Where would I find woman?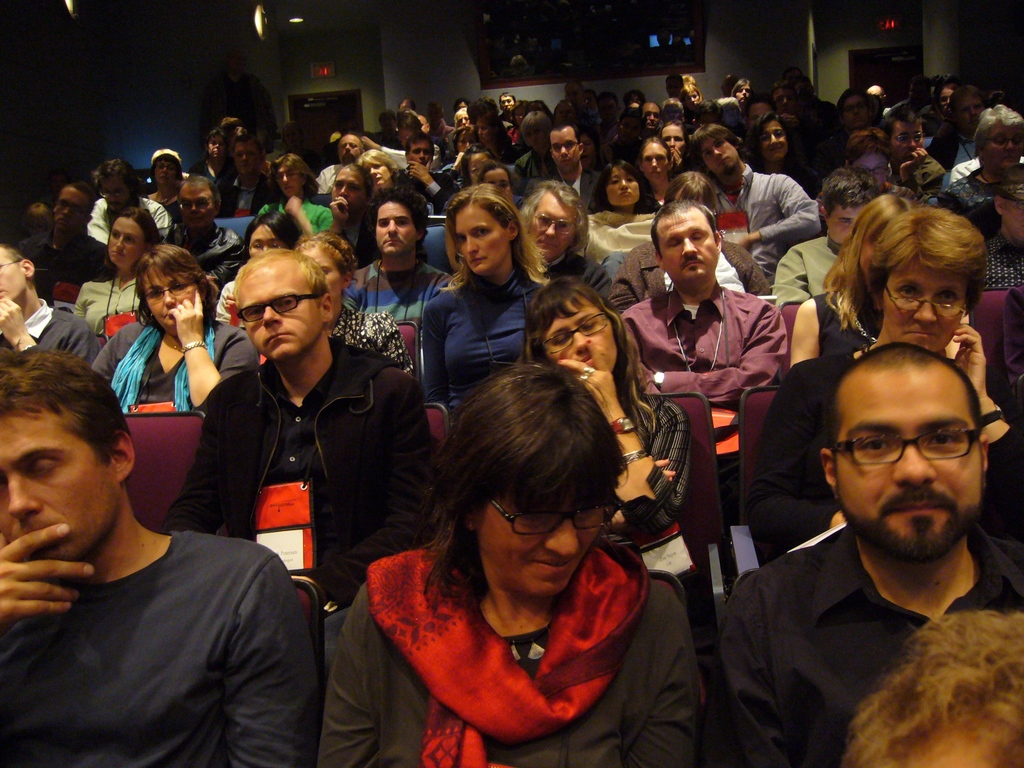
At [left=572, top=159, right=662, bottom=267].
